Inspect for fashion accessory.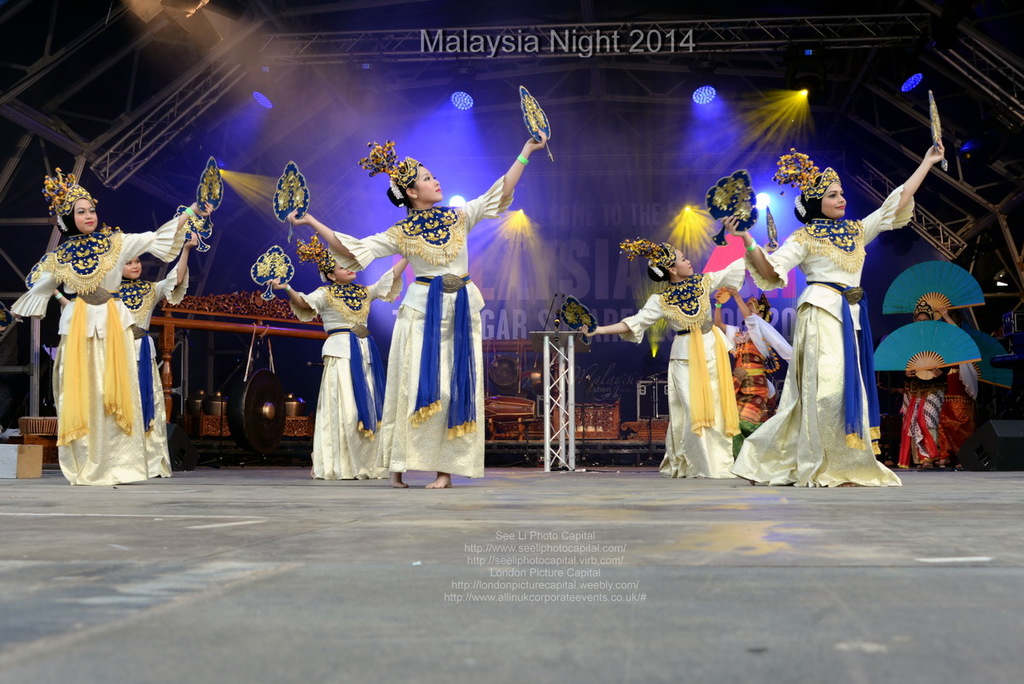
Inspection: {"x1": 931, "y1": 91, "x2": 949, "y2": 172}.
